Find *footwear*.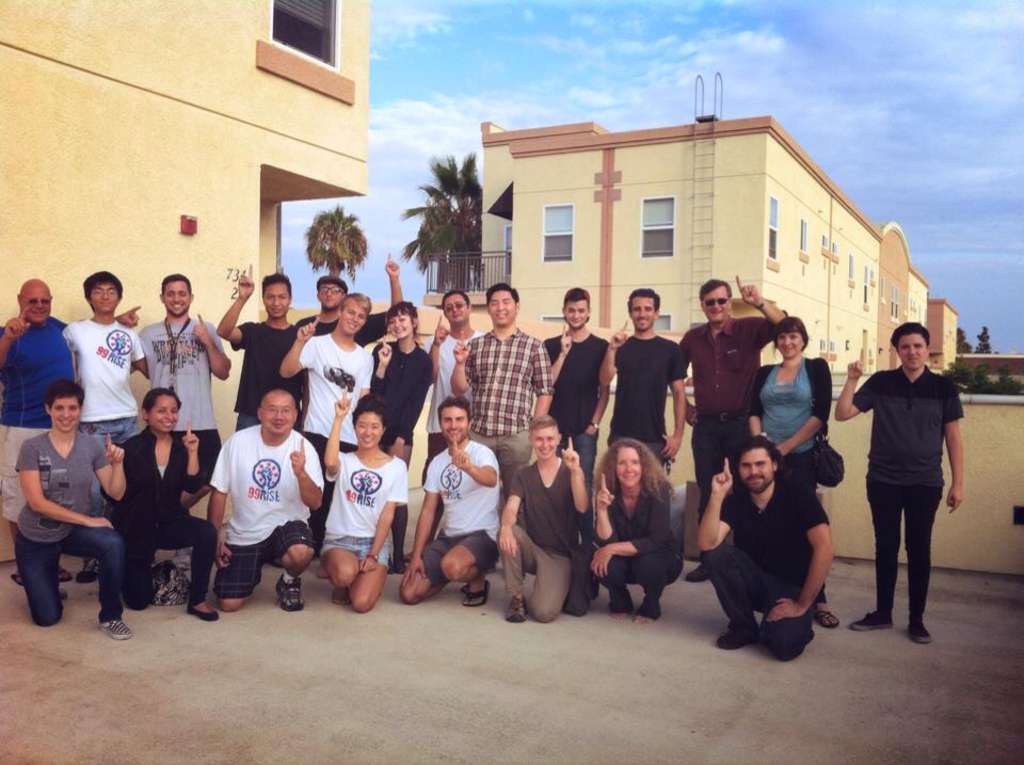
BBox(604, 602, 627, 607).
